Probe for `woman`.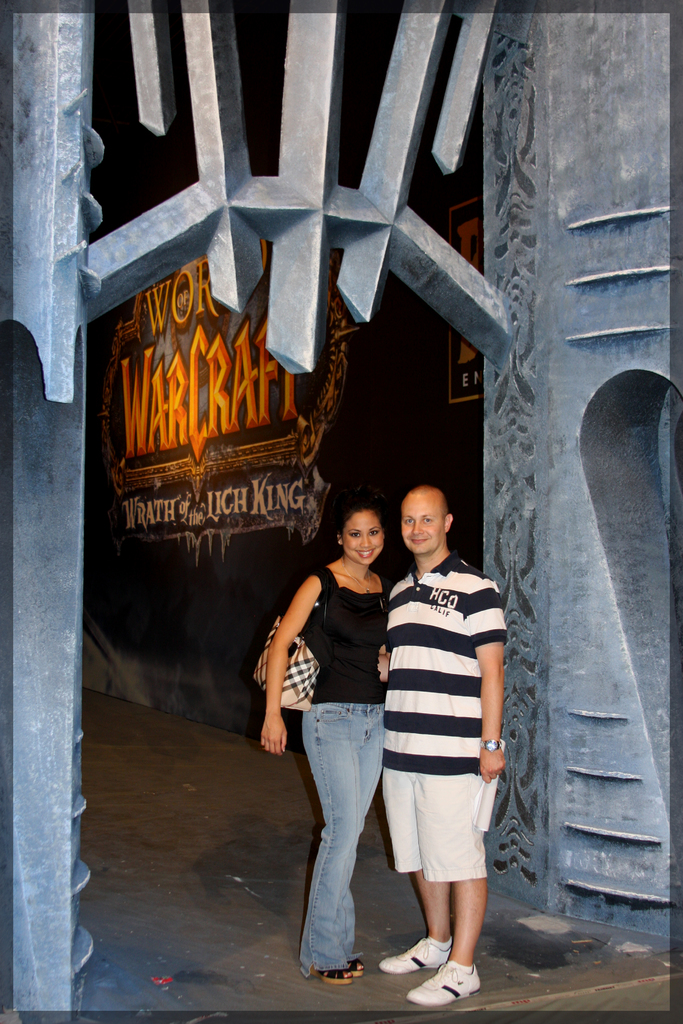
Probe result: {"x1": 252, "y1": 499, "x2": 381, "y2": 984}.
